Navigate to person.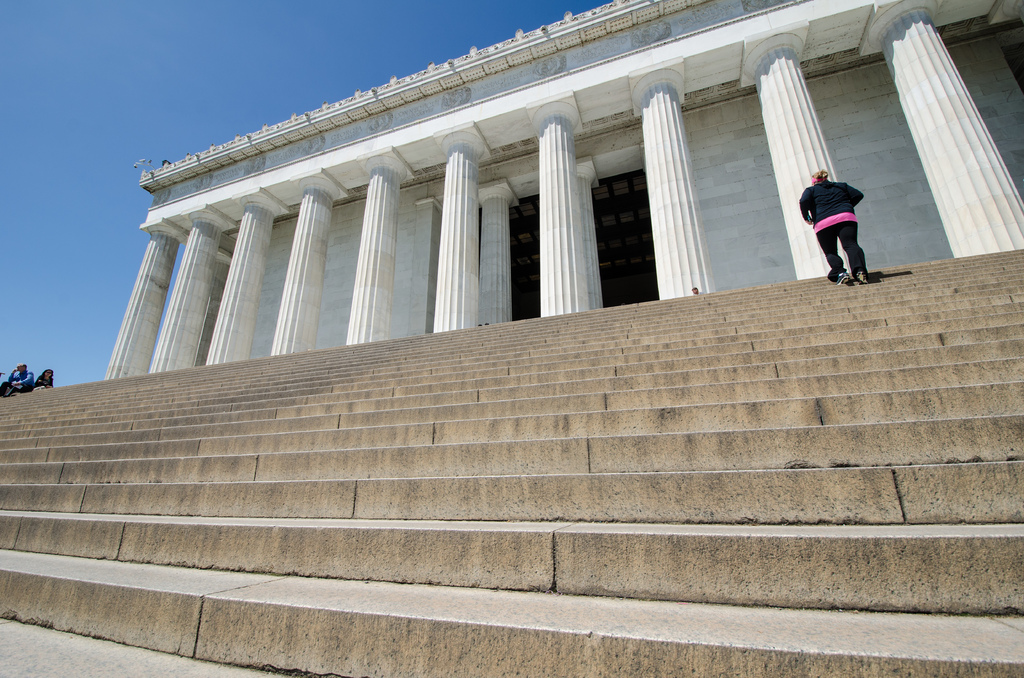
Navigation target: x1=0 y1=361 x2=36 y2=401.
